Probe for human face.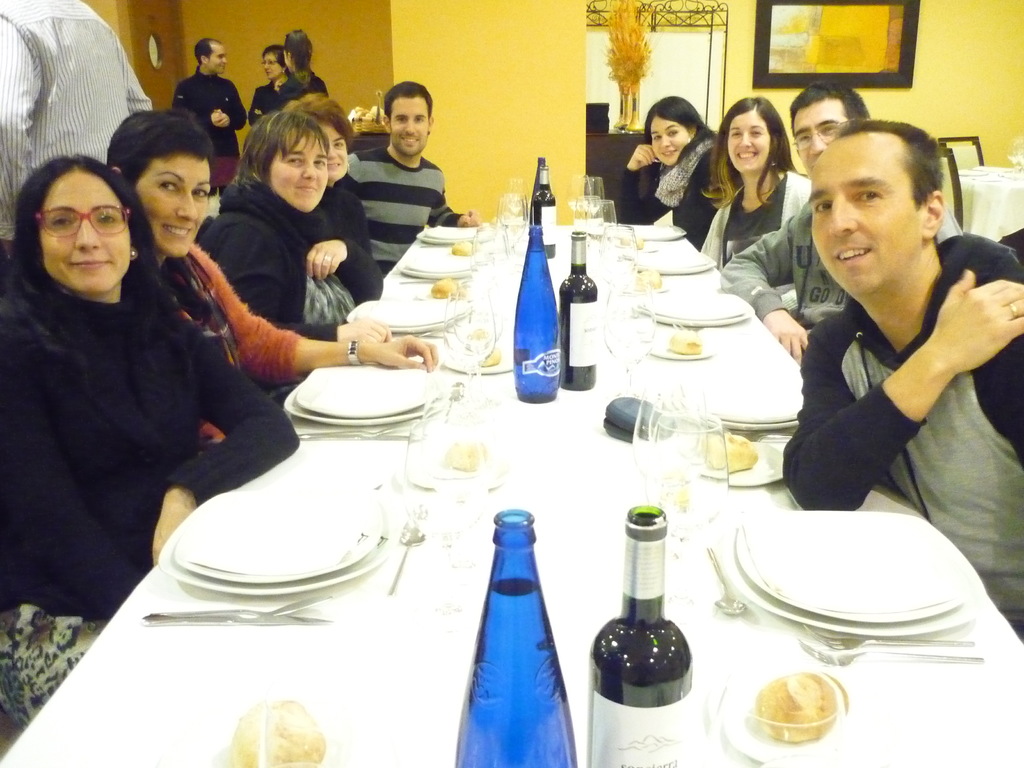
Probe result: x1=810 y1=149 x2=922 y2=299.
